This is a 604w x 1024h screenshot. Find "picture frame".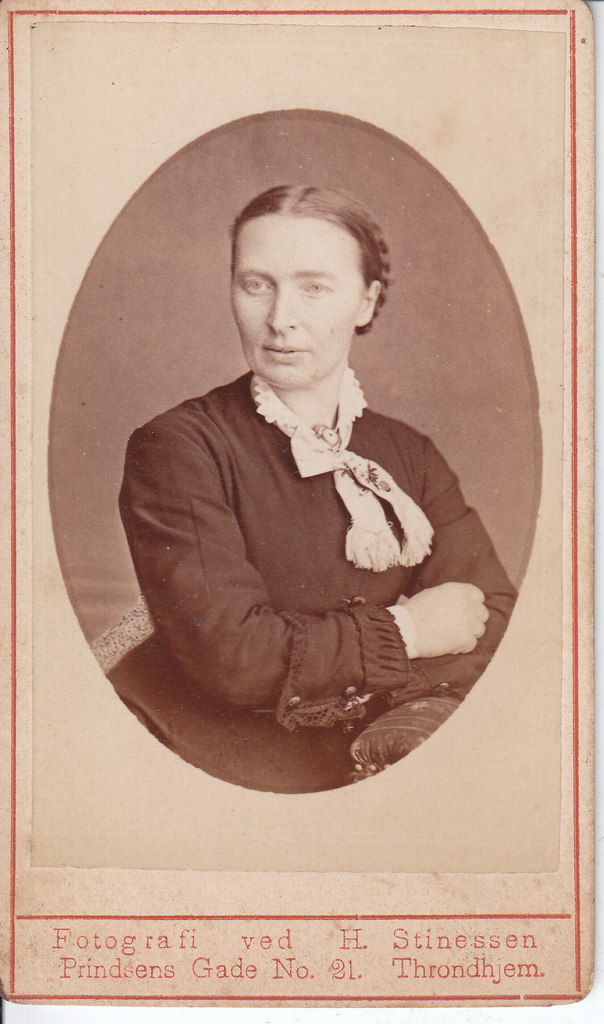
Bounding box: detection(0, 0, 603, 1014).
